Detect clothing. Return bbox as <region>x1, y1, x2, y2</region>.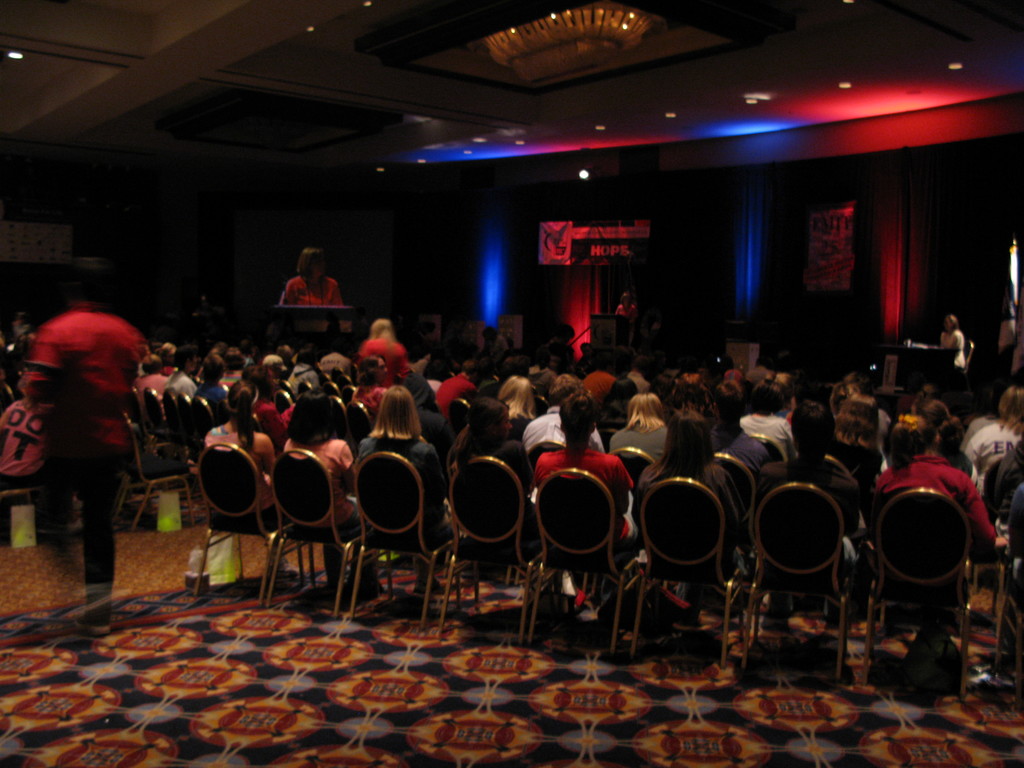
<region>941, 328, 963, 368</region>.
